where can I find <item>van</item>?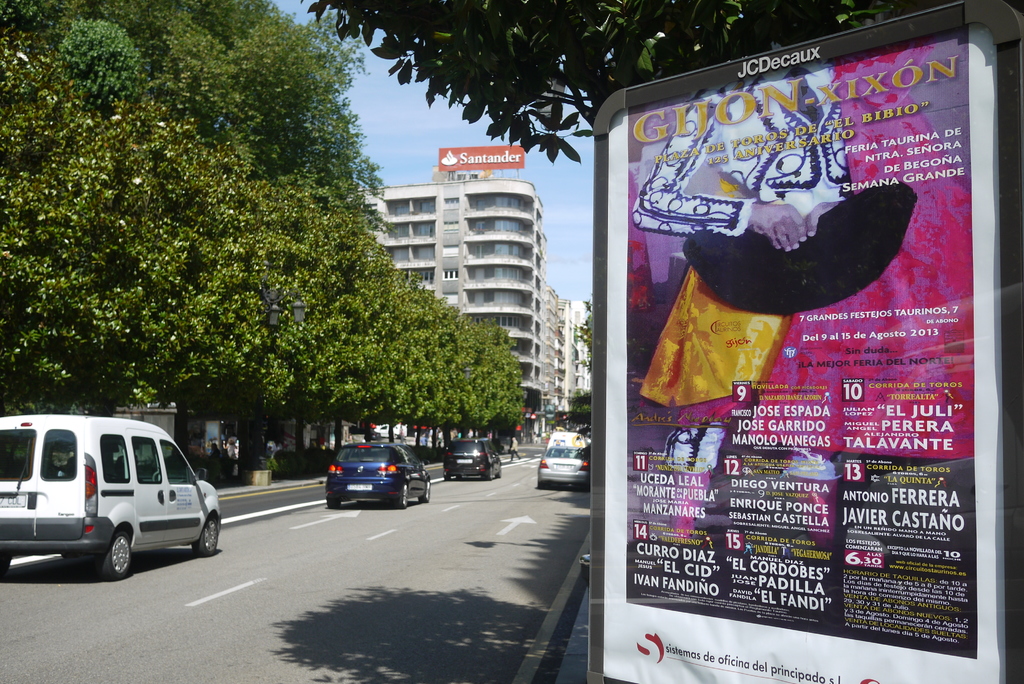
You can find it at <region>547, 430, 588, 450</region>.
